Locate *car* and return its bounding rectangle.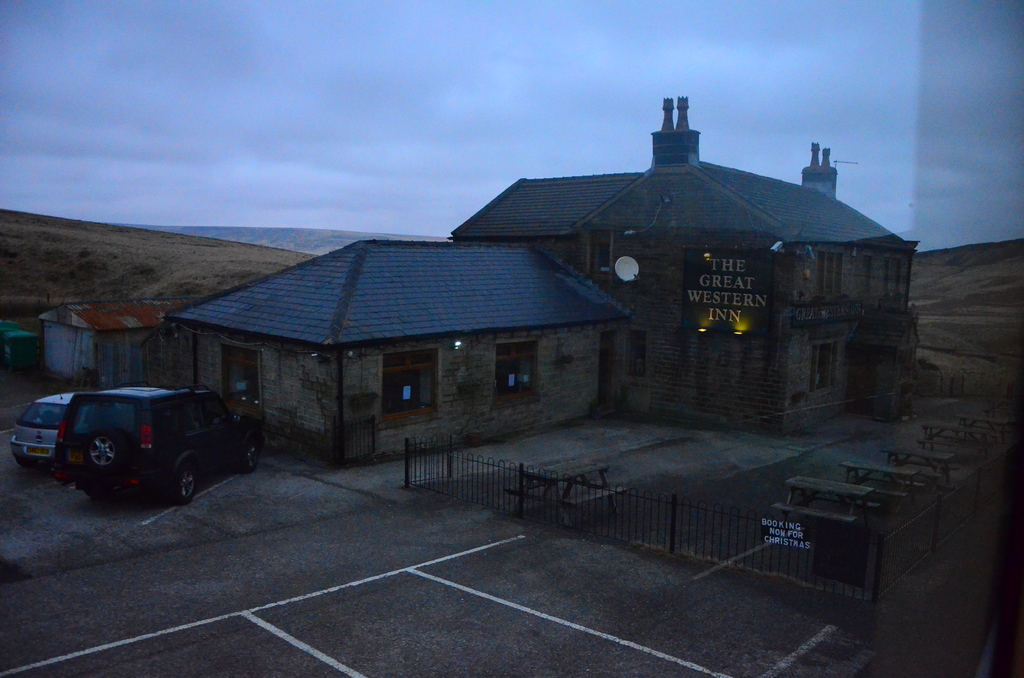
pyautogui.locateOnScreen(10, 383, 81, 473).
